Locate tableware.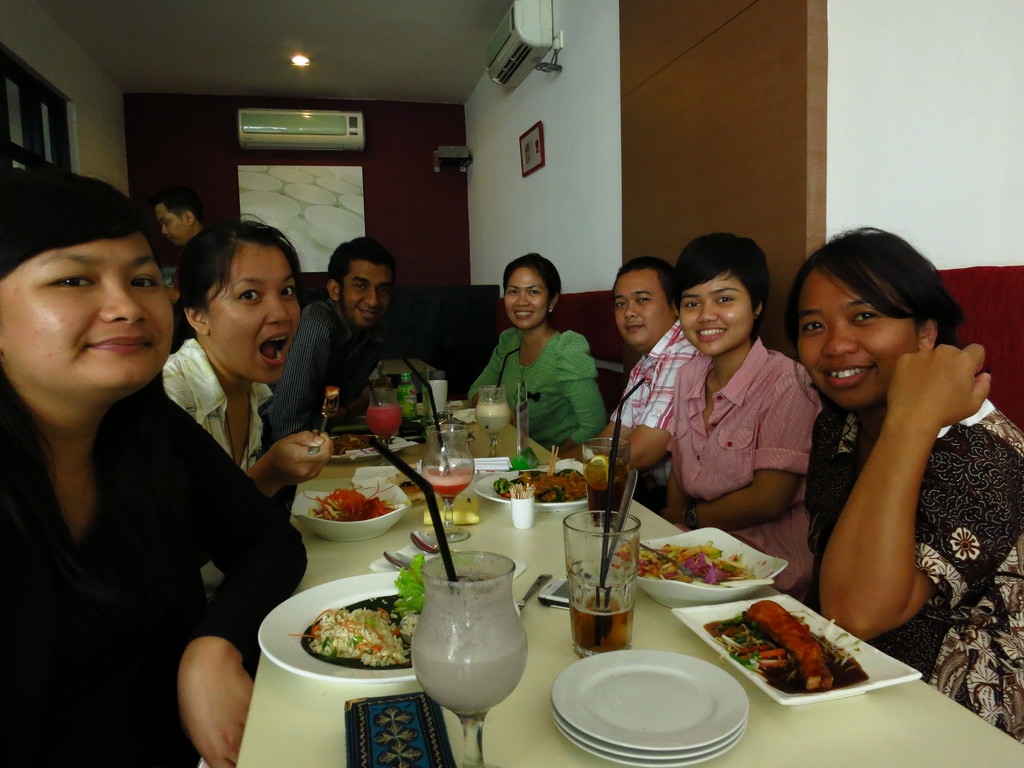
Bounding box: {"left": 637, "top": 524, "right": 789, "bottom": 605}.
